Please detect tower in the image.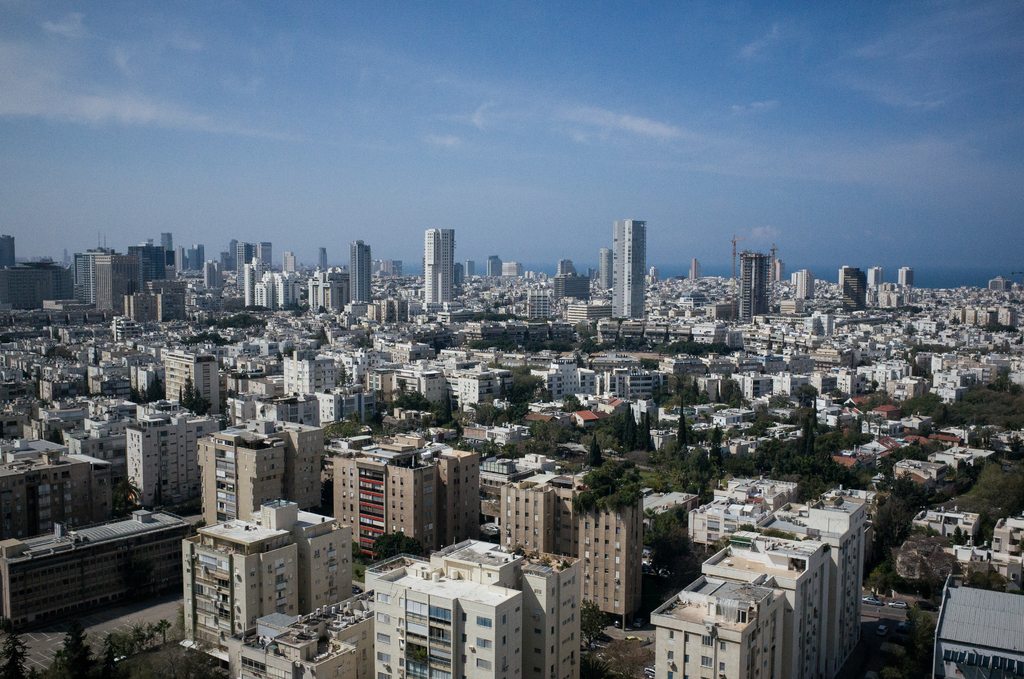
{"left": 351, "top": 241, "right": 374, "bottom": 311}.
